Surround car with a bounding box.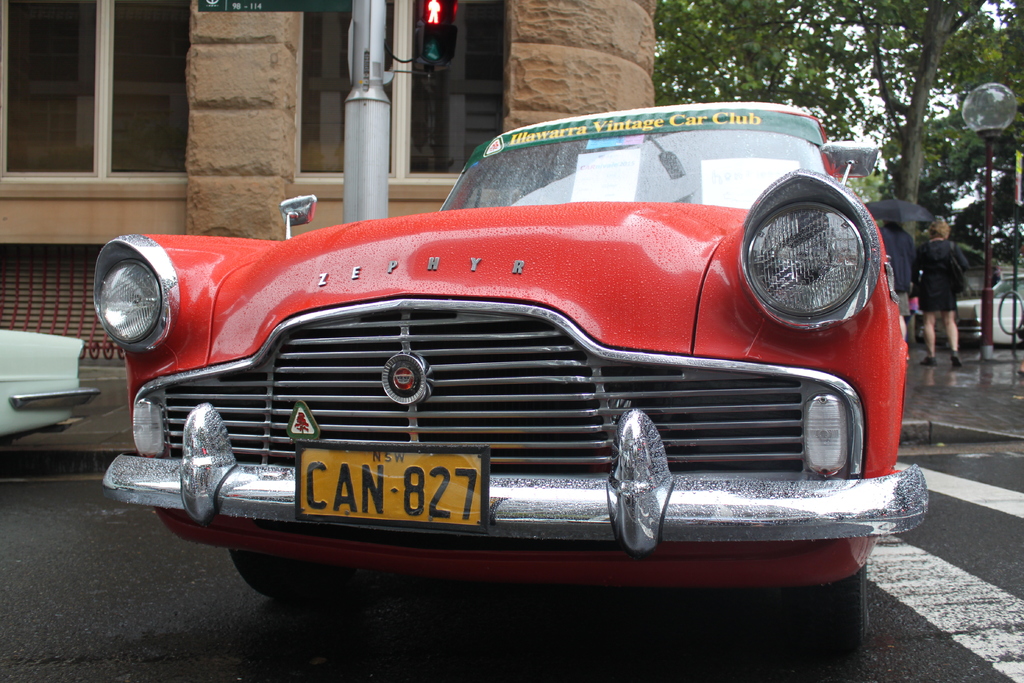
region(42, 129, 923, 593).
